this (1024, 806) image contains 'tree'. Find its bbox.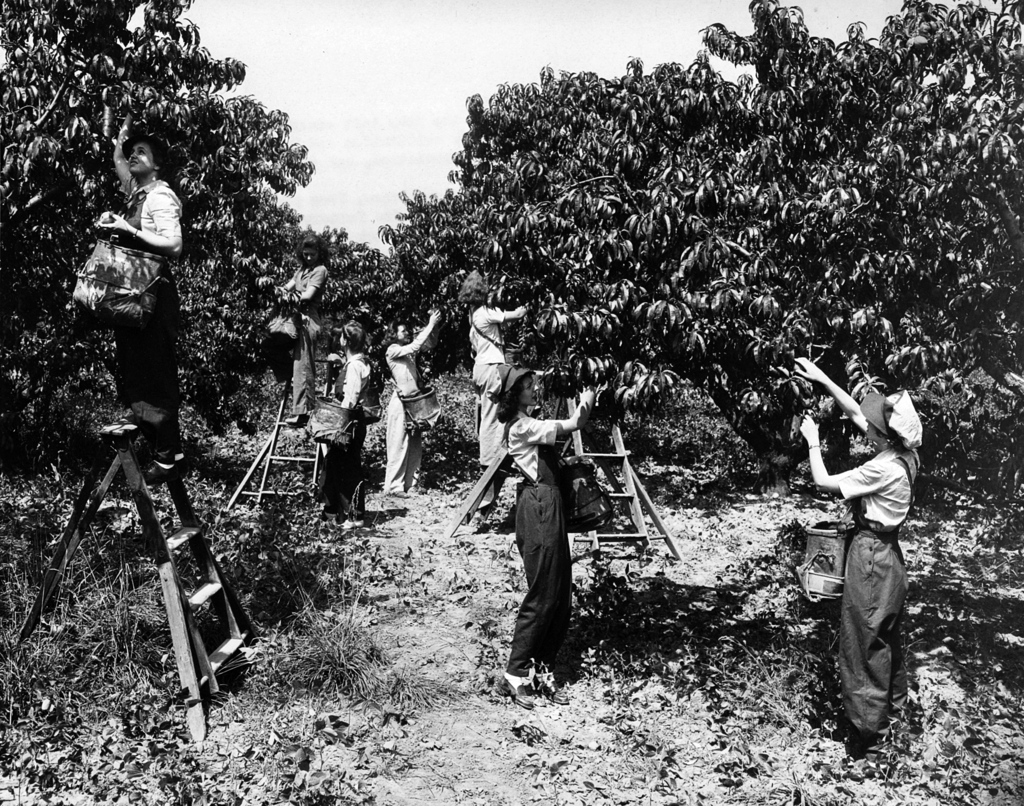
crop(4, 0, 338, 475).
